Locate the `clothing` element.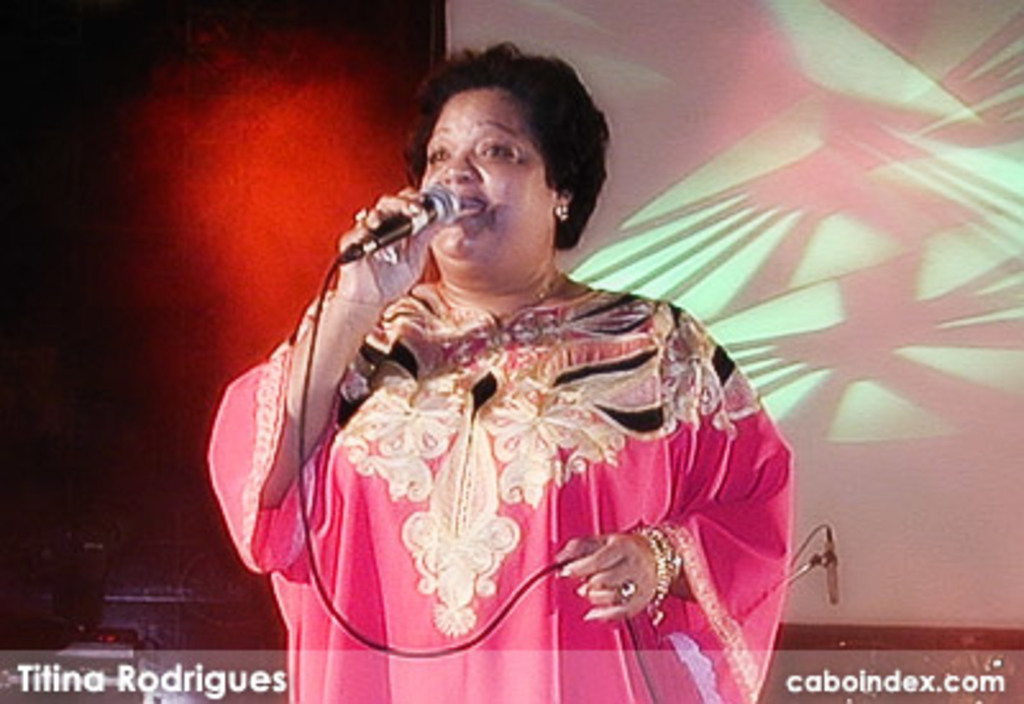
Element bbox: (241, 215, 791, 673).
